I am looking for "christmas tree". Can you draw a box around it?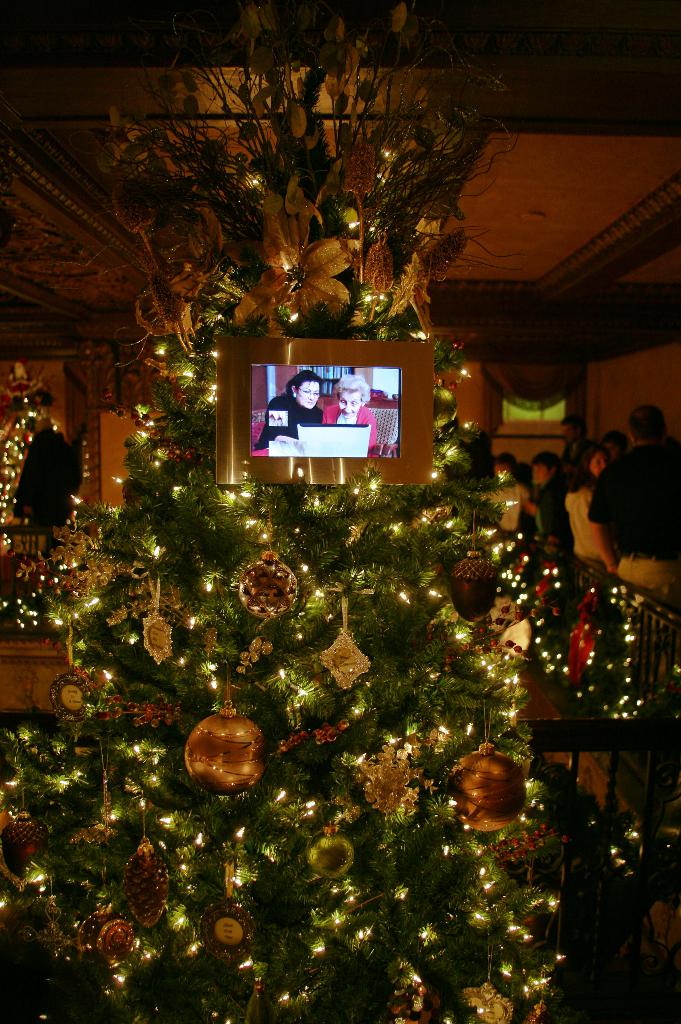
Sure, the bounding box is 0/1/567/1023.
